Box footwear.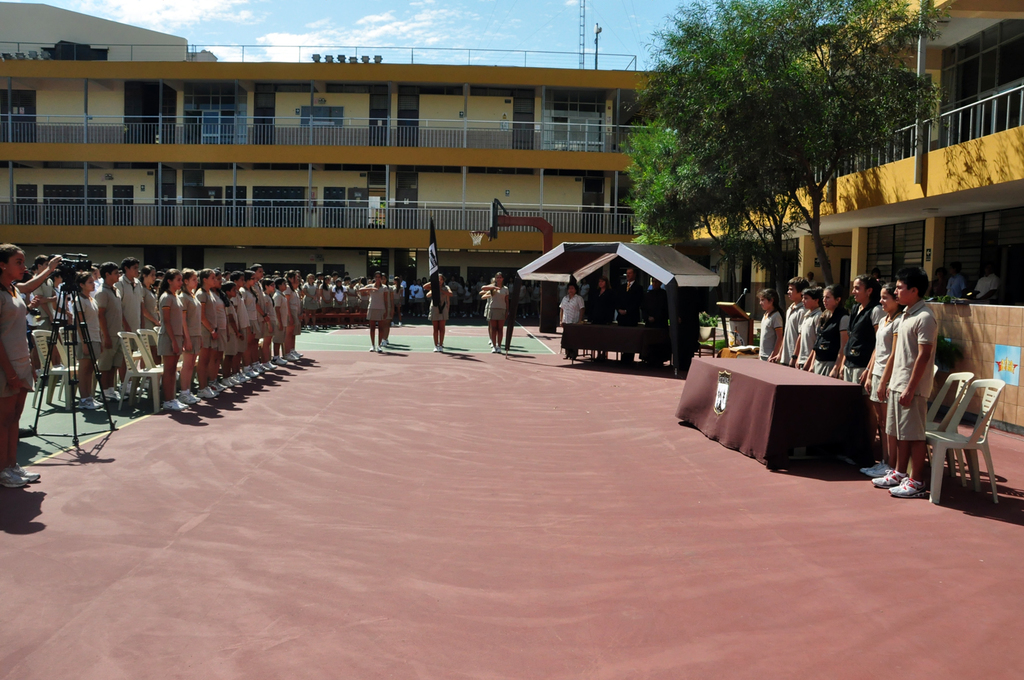
select_region(860, 460, 882, 474).
